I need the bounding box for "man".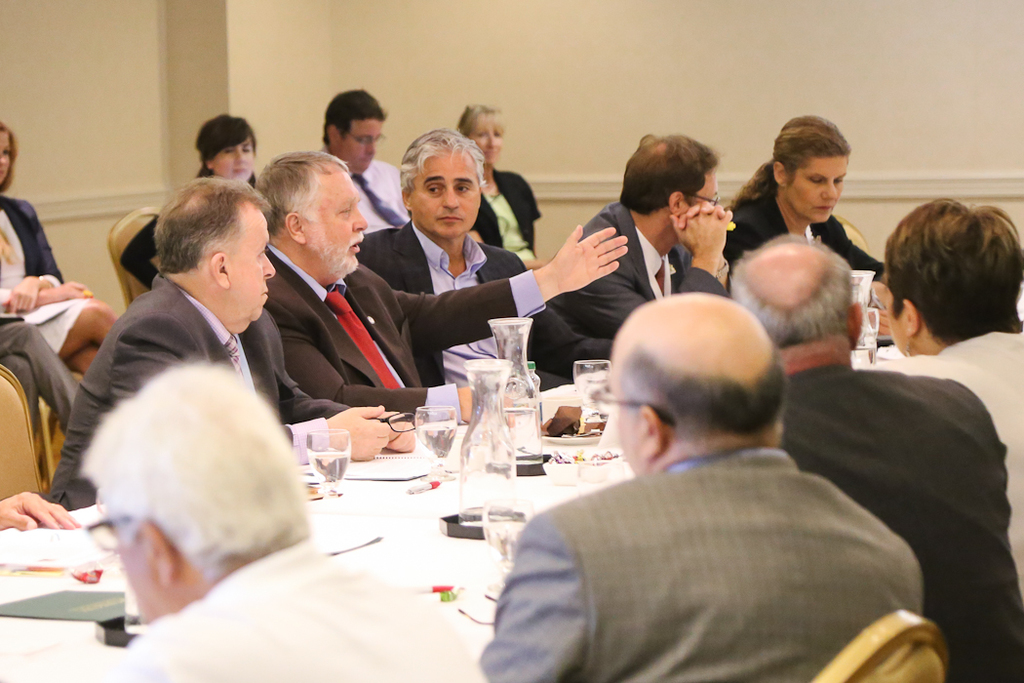
Here it is: <bbox>360, 122, 531, 393</bbox>.
